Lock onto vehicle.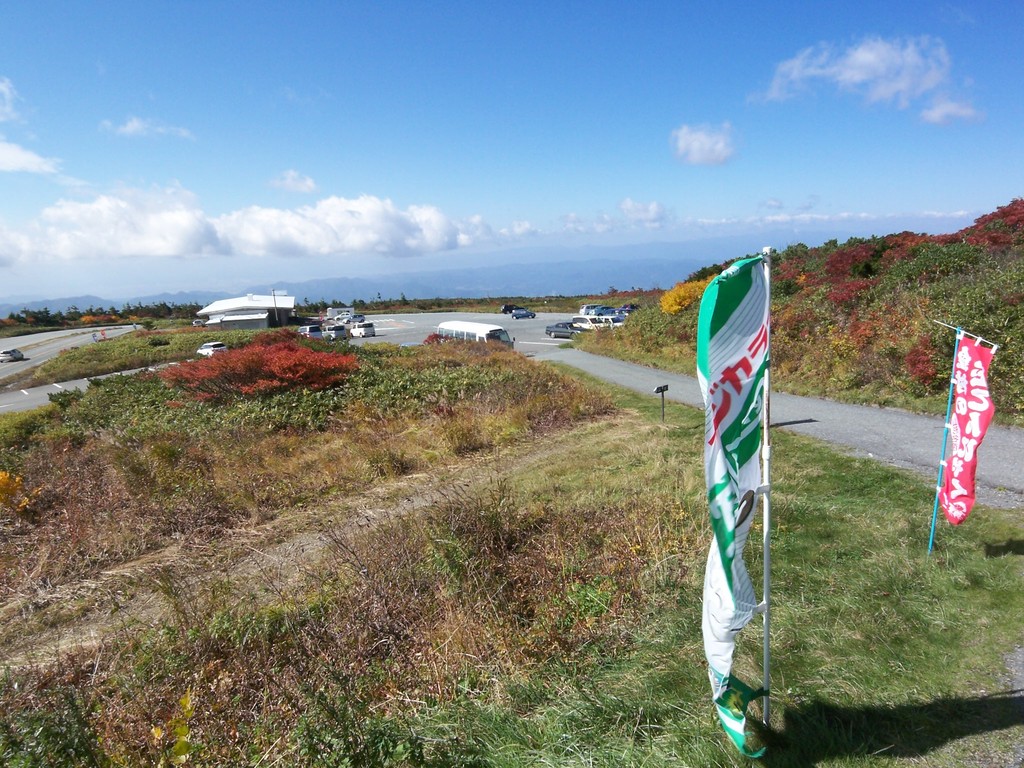
Locked: [0,344,27,364].
